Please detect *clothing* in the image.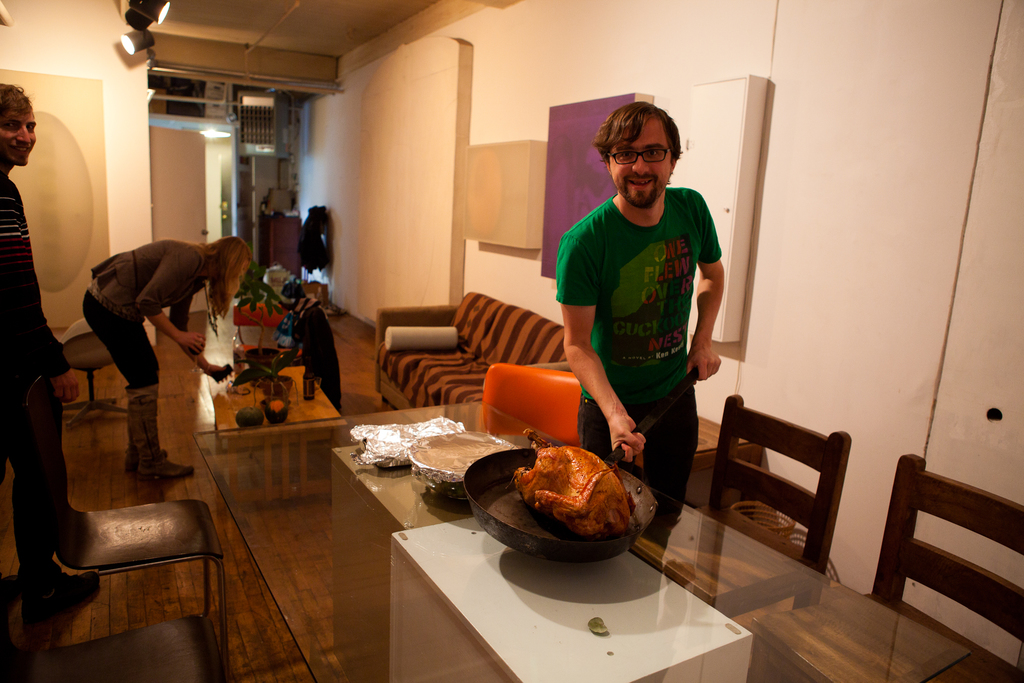
[x1=554, y1=182, x2=735, y2=501].
